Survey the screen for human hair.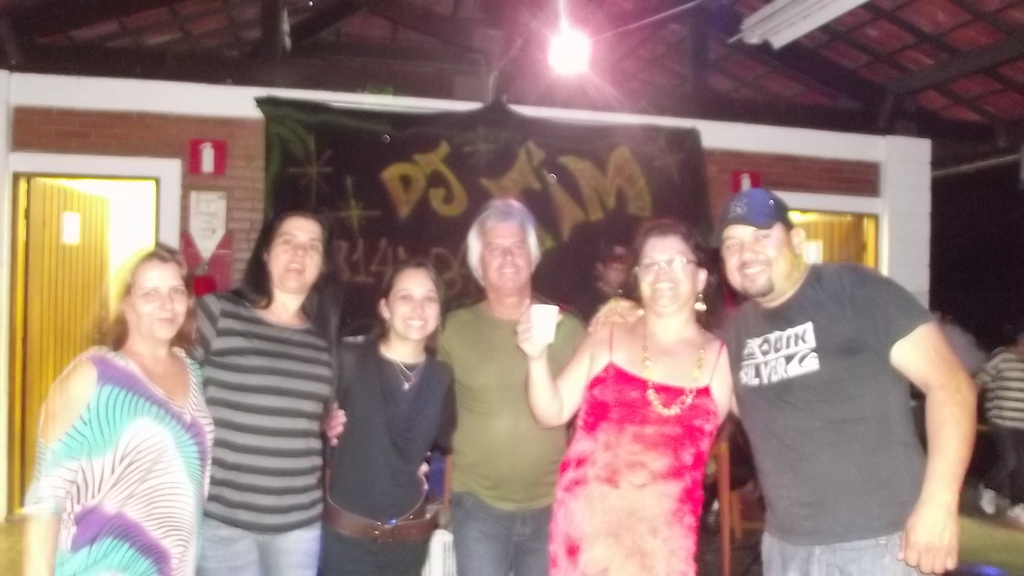
Survey found: (left=462, top=198, right=543, bottom=285).
